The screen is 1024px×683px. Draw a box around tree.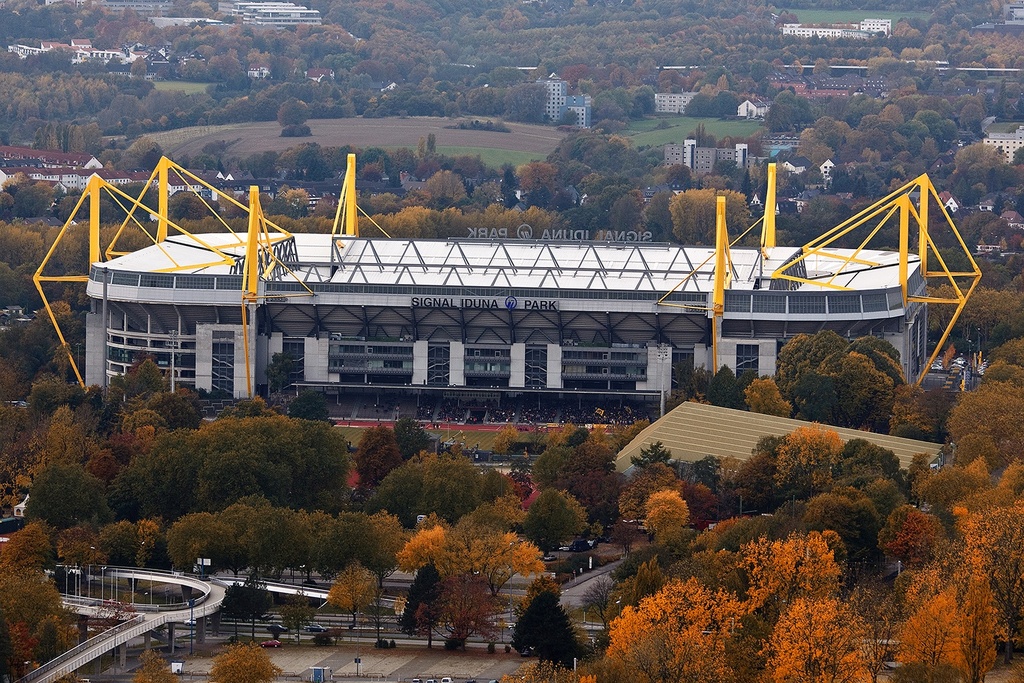
Rect(769, 87, 815, 129).
